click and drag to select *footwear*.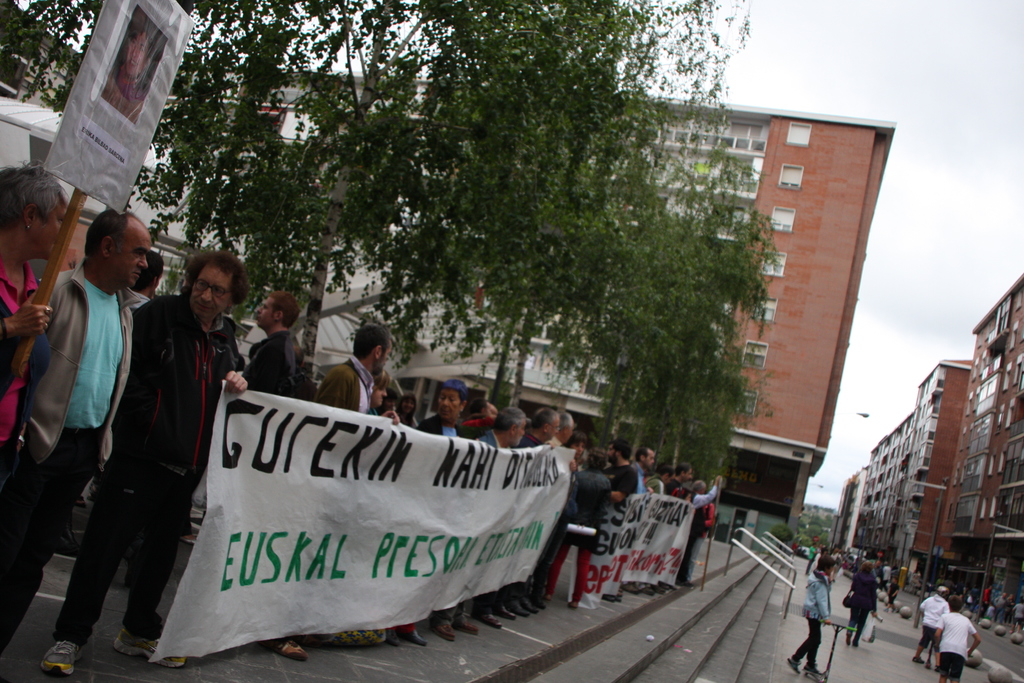
Selection: locate(113, 625, 190, 667).
